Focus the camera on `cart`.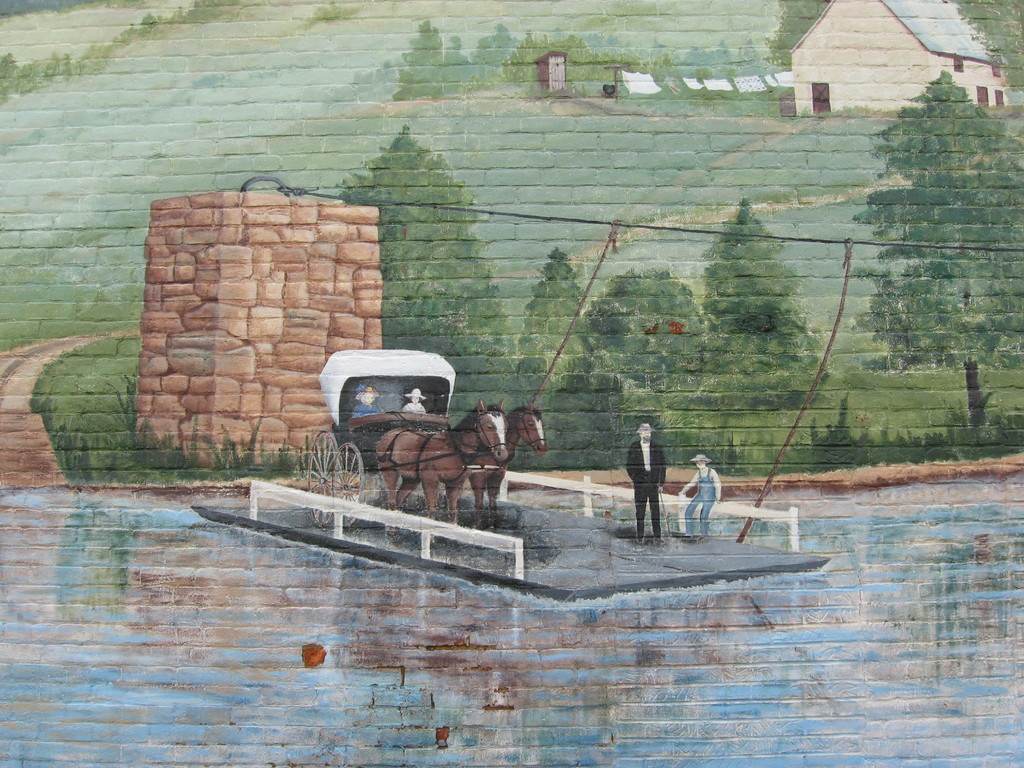
Focus region: box(307, 351, 505, 526).
